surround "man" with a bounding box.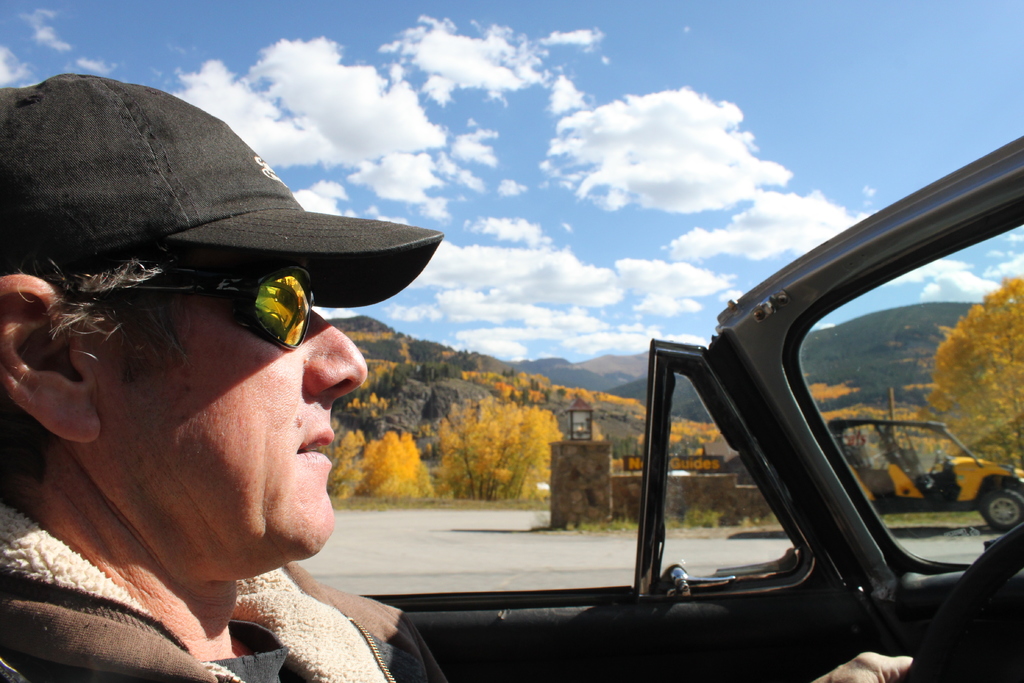
x1=0, y1=70, x2=923, y2=682.
